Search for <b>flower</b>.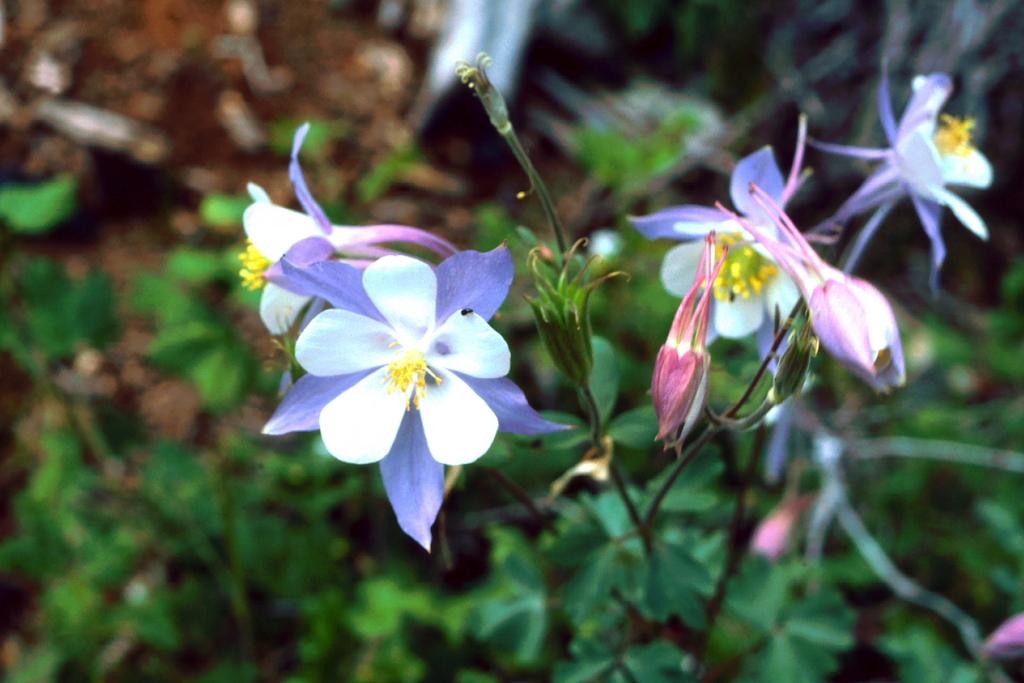
Found at bbox(623, 114, 825, 487).
